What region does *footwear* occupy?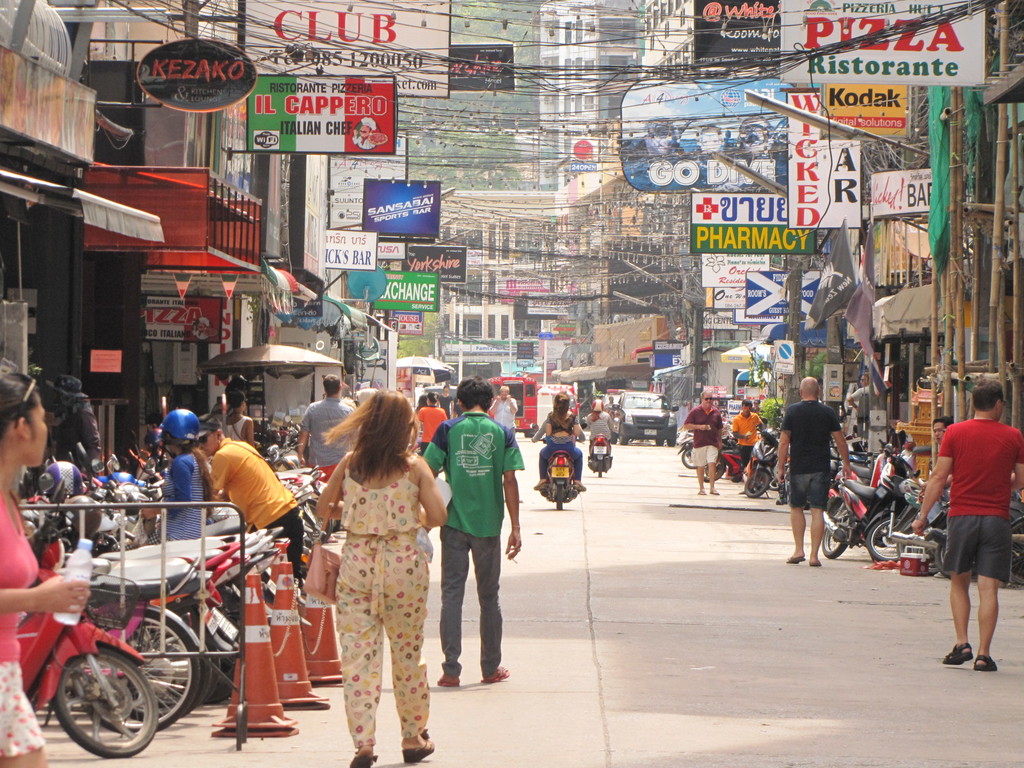
{"x1": 696, "y1": 486, "x2": 708, "y2": 493}.
